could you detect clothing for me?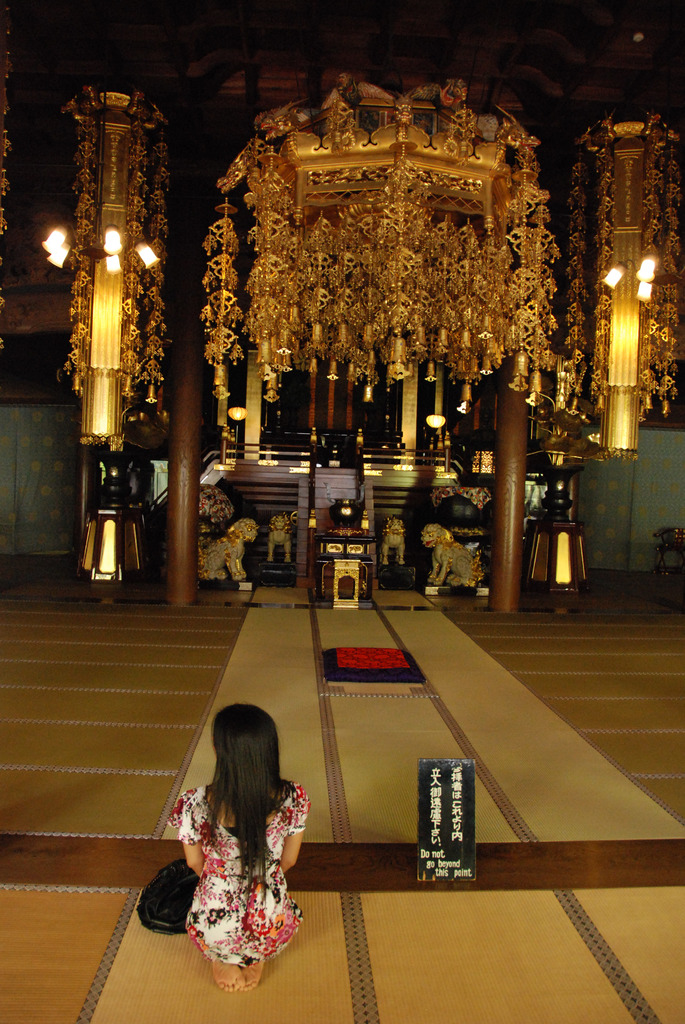
Detection result: bbox(168, 763, 312, 957).
